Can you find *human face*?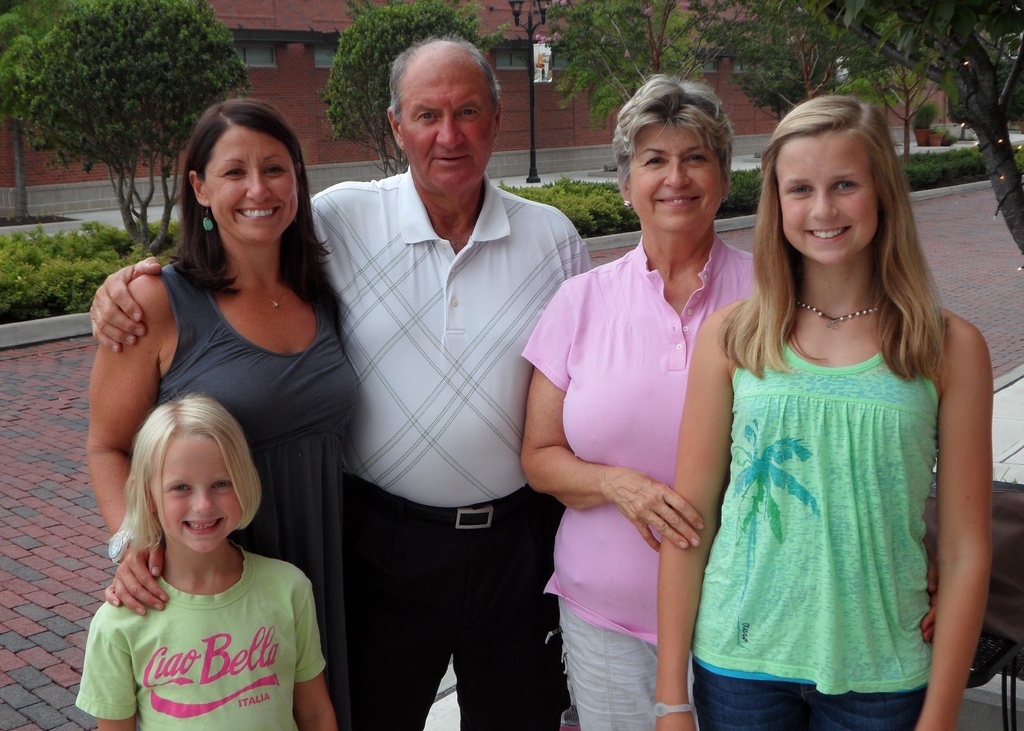
Yes, bounding box: pyautogui.locateOnScreen(150, 431, 244, 555).
